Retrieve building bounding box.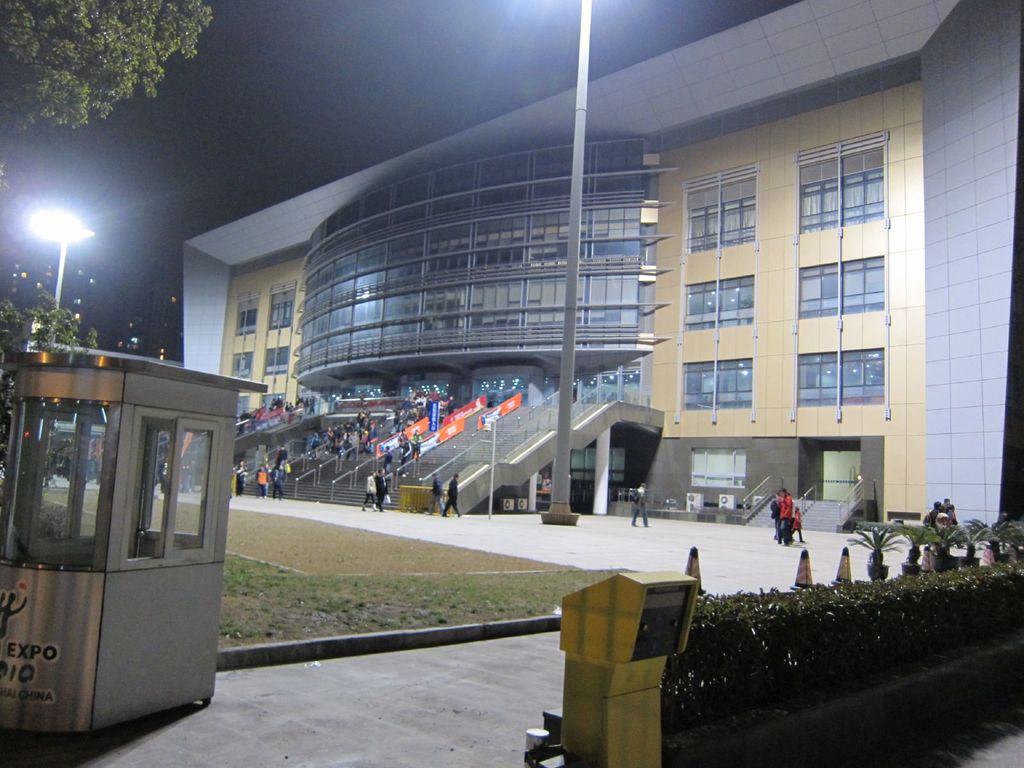
Bounding box: (left=182, top=0, right=1023, bottom=510).
